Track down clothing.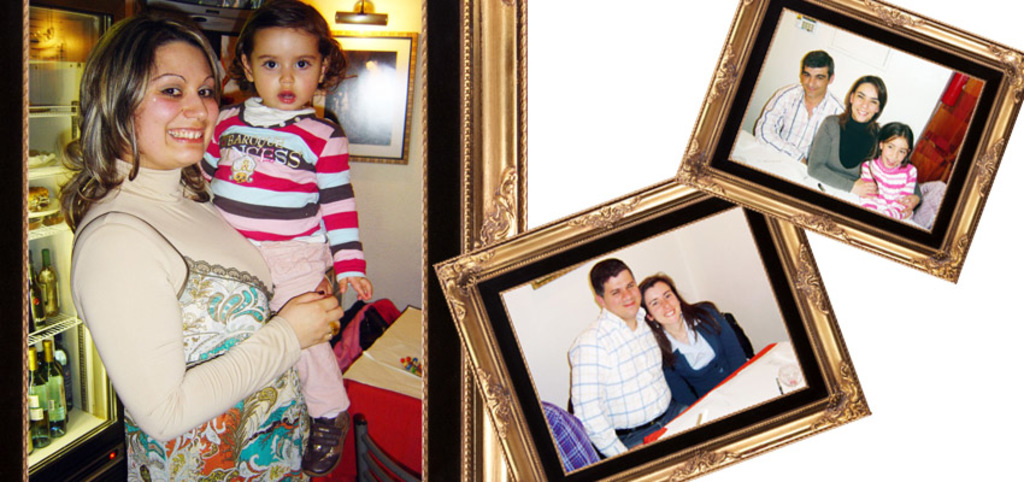
Tracked to [849, 154, 912, 214].
